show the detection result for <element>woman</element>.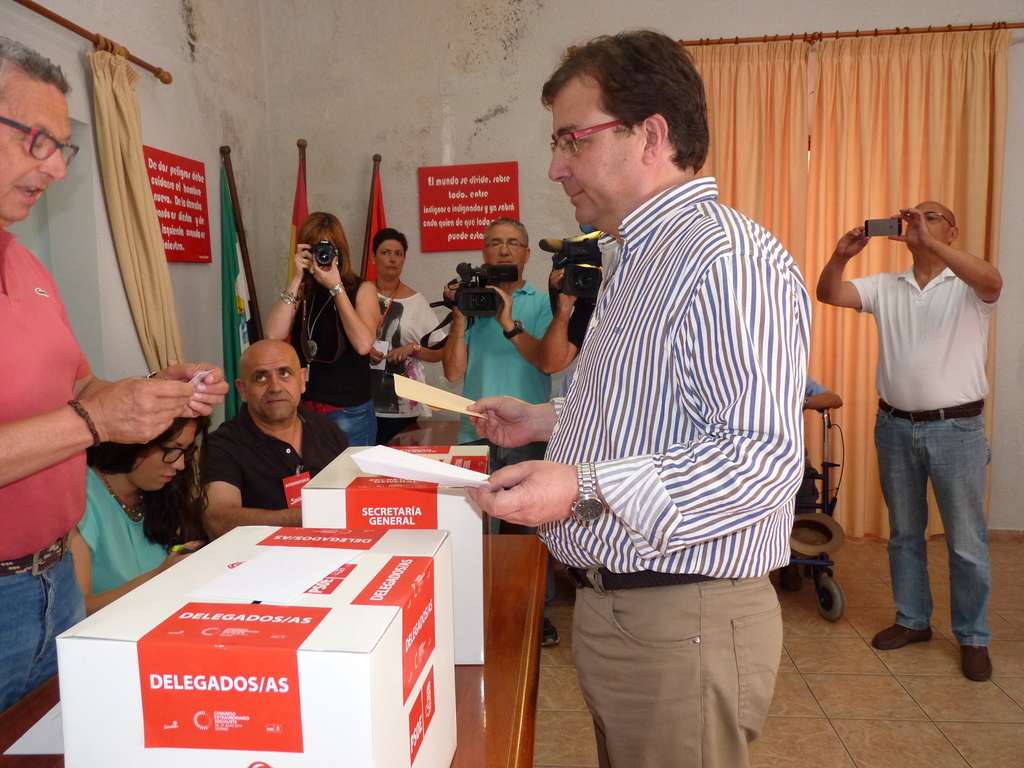
select_region(273, 199, 385, 437).
